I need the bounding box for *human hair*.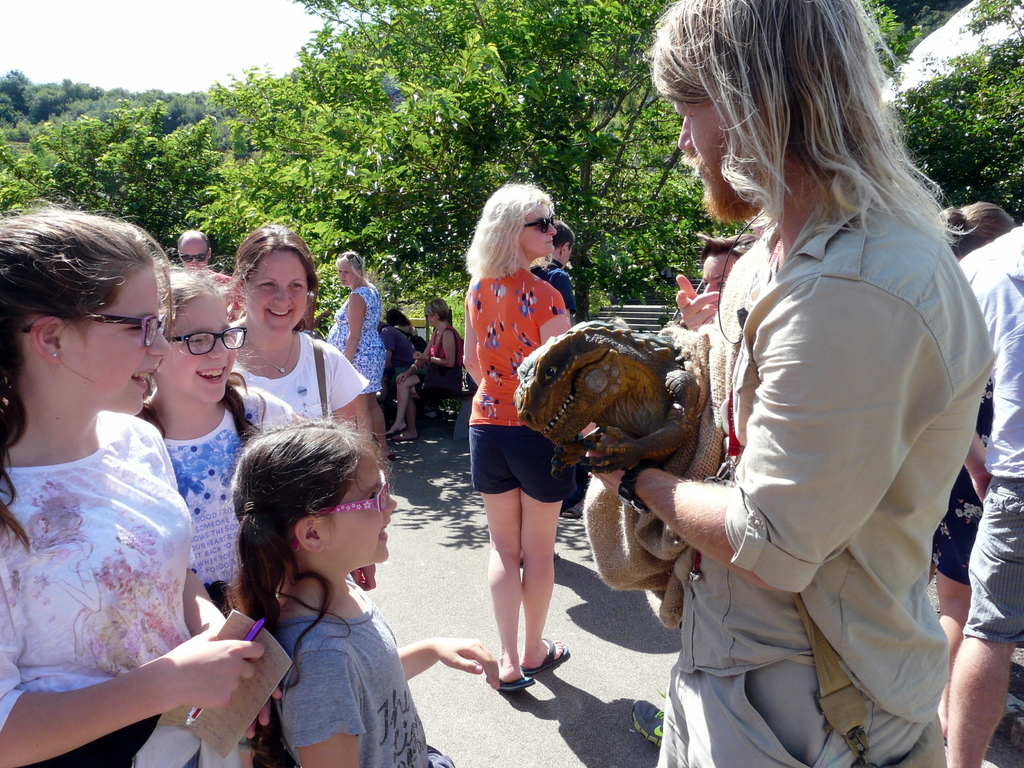
Here it is: [336, 250, 362, 280].
